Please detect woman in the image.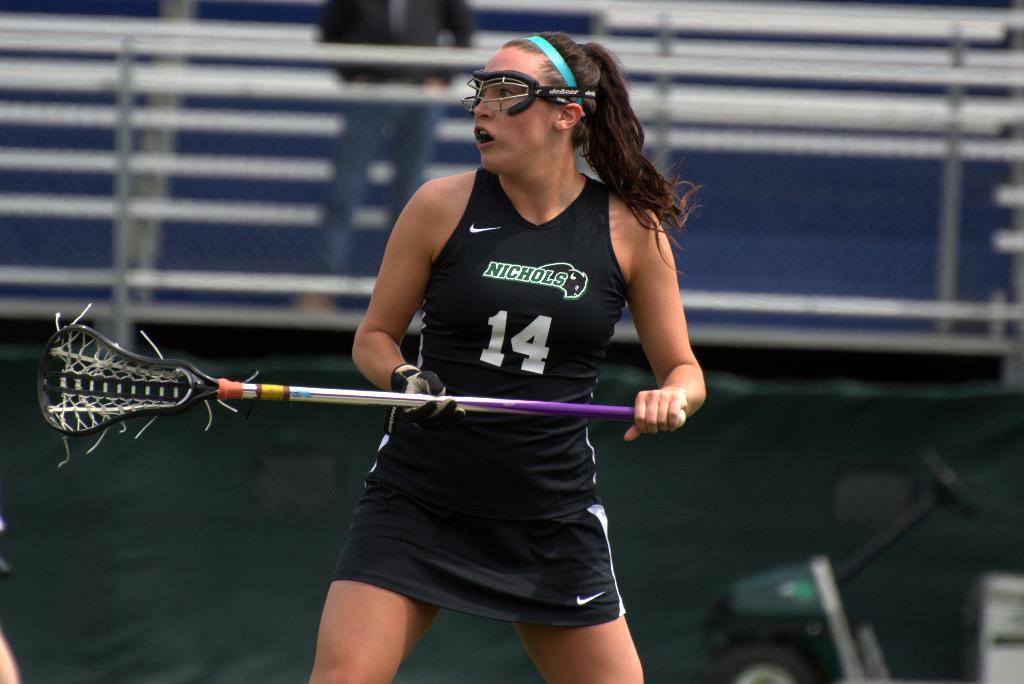
box(227, 52, 704, 680).
